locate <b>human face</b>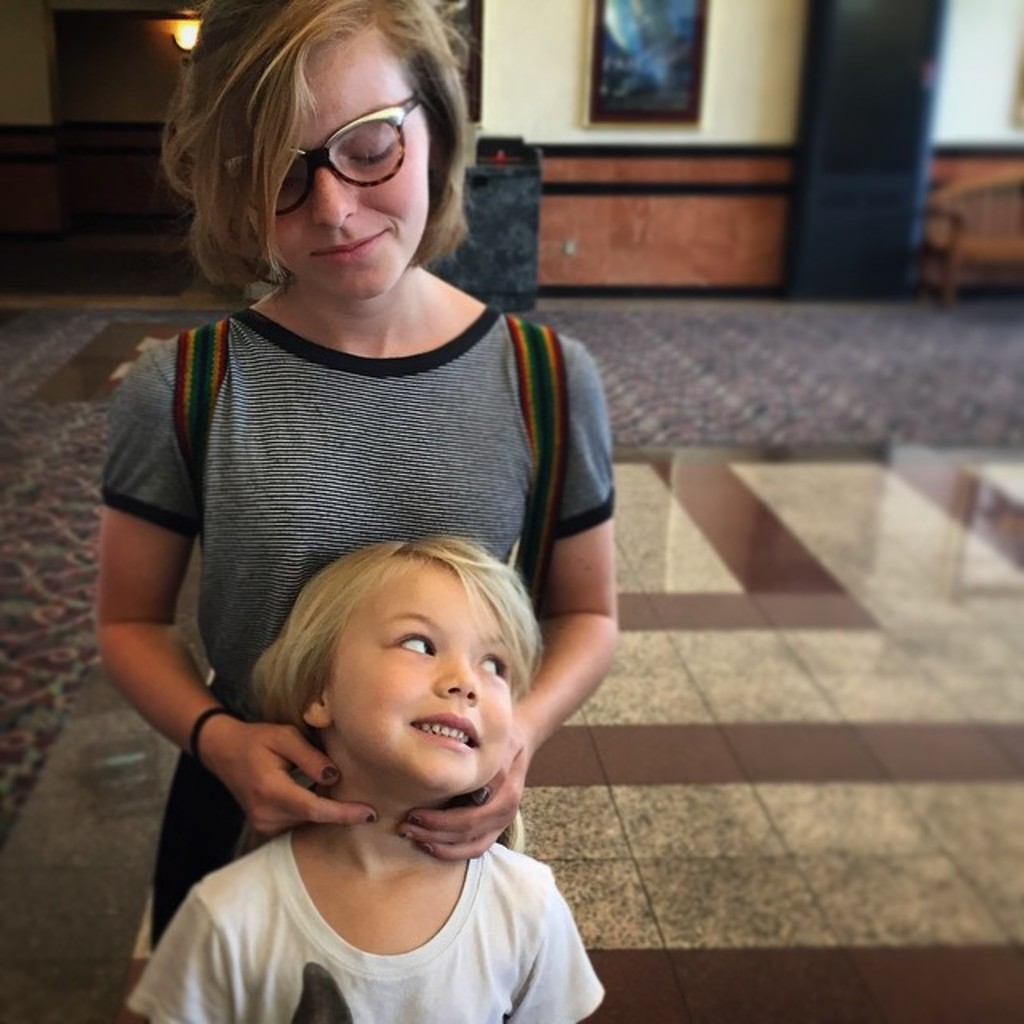
l=323, t=558, r=502, b=806
